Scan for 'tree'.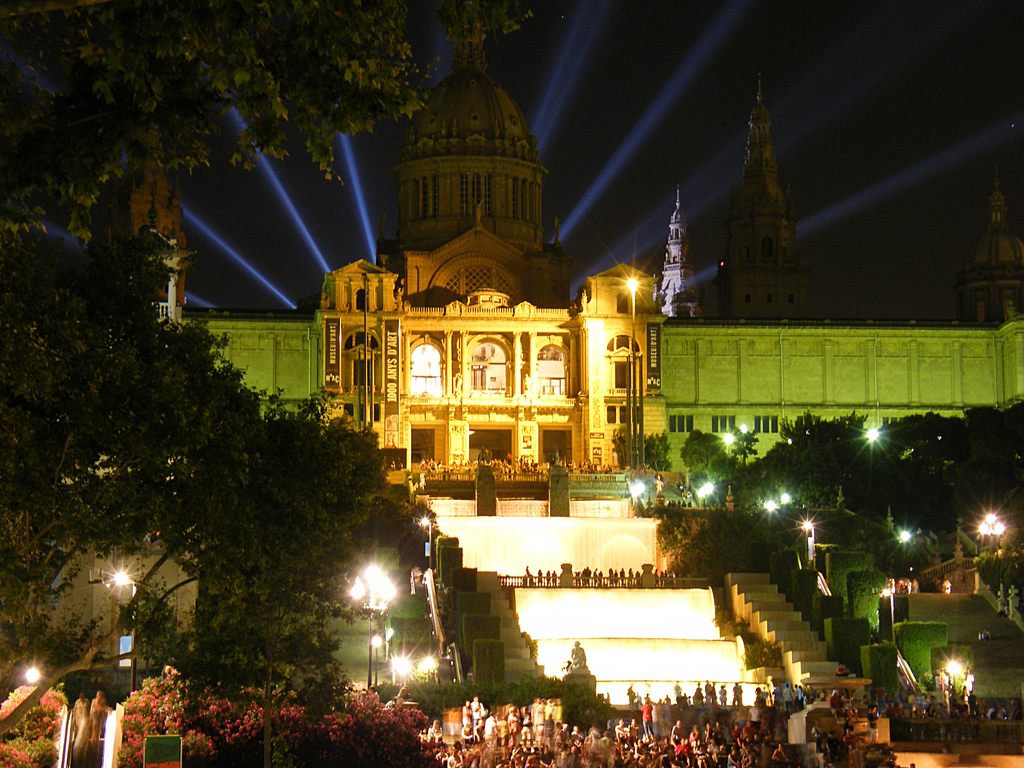
Scan result: [left=0, top=0, right=532, bottom=220].
